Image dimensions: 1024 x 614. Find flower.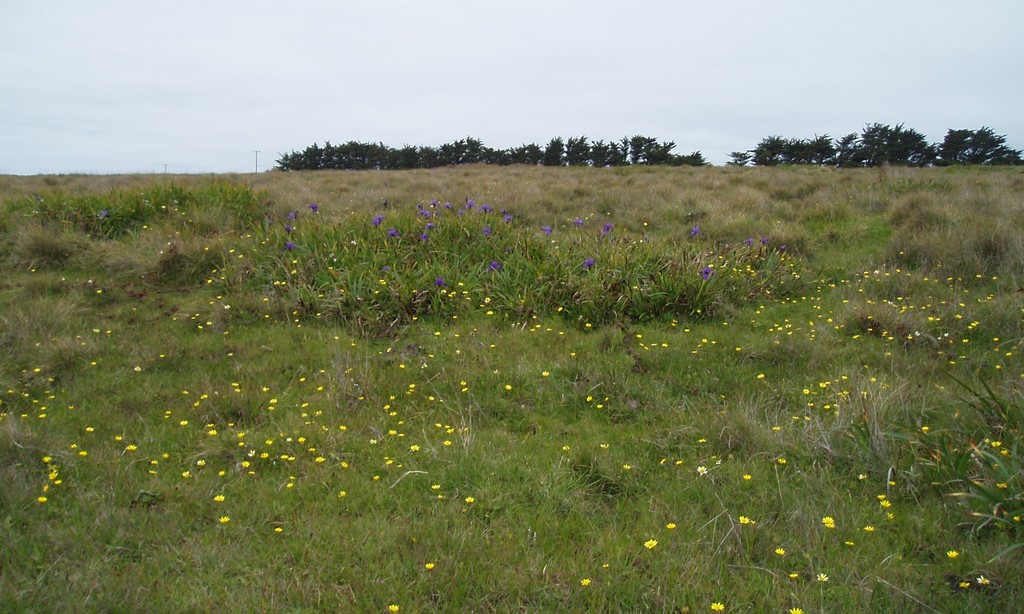
box=[425, 564, 435, 569].
